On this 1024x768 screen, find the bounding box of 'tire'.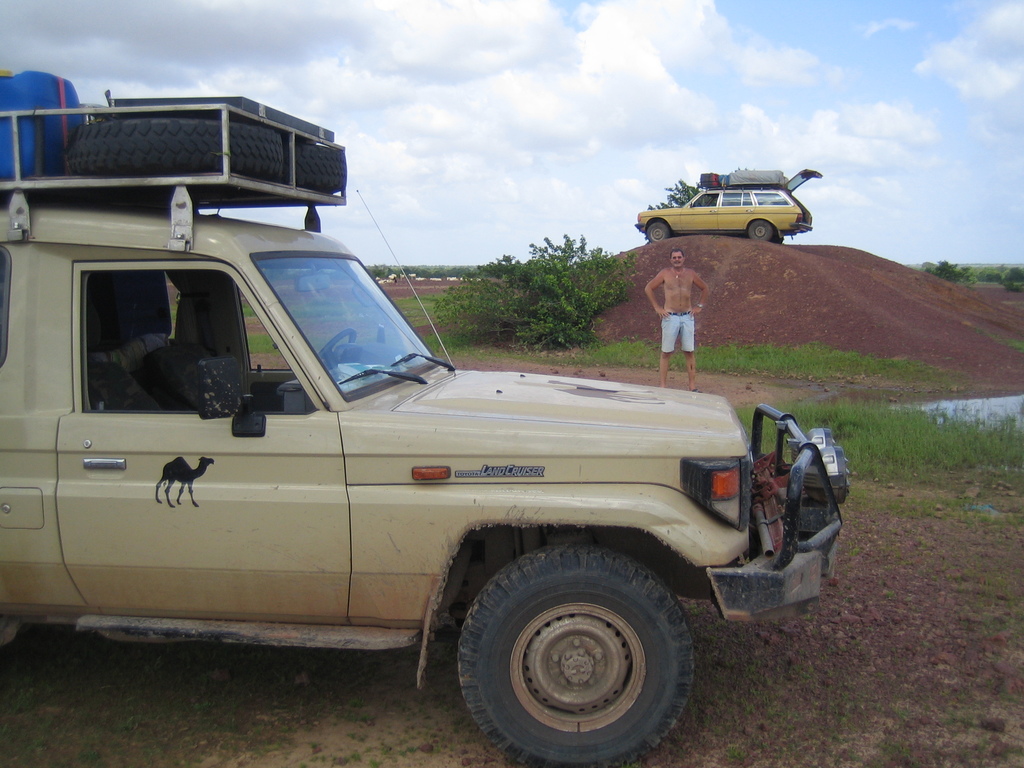
Bounding box: (431, 567, 718, 745).
